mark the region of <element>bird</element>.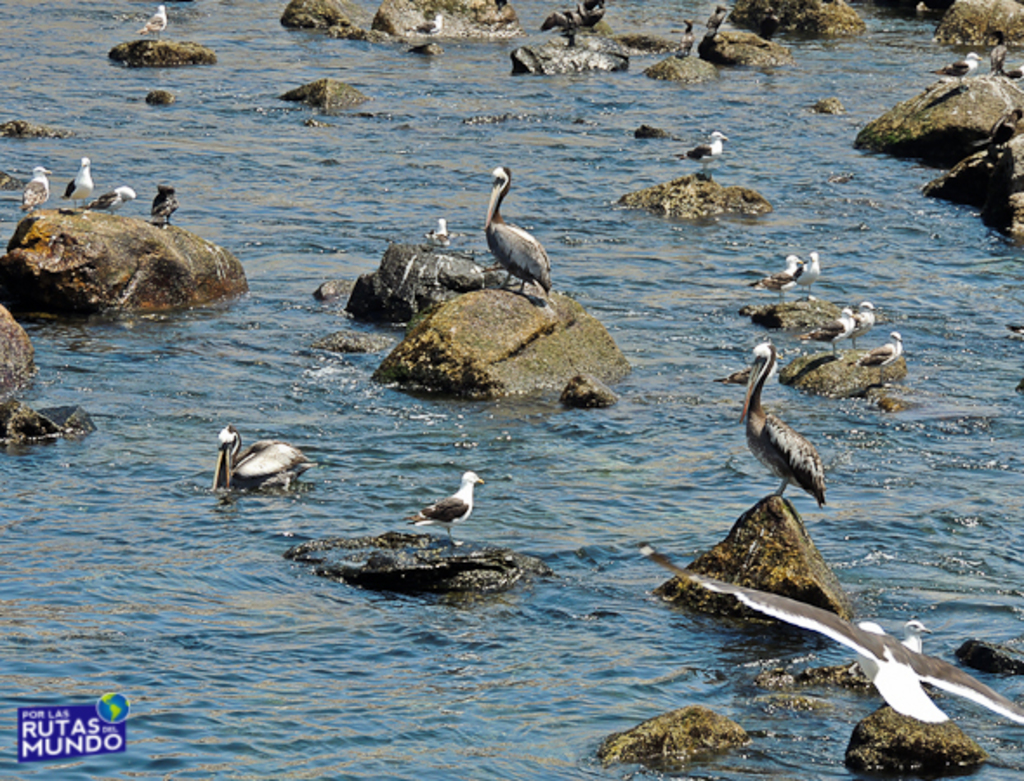
Region: bbox=(708, 0, 736, 35).
